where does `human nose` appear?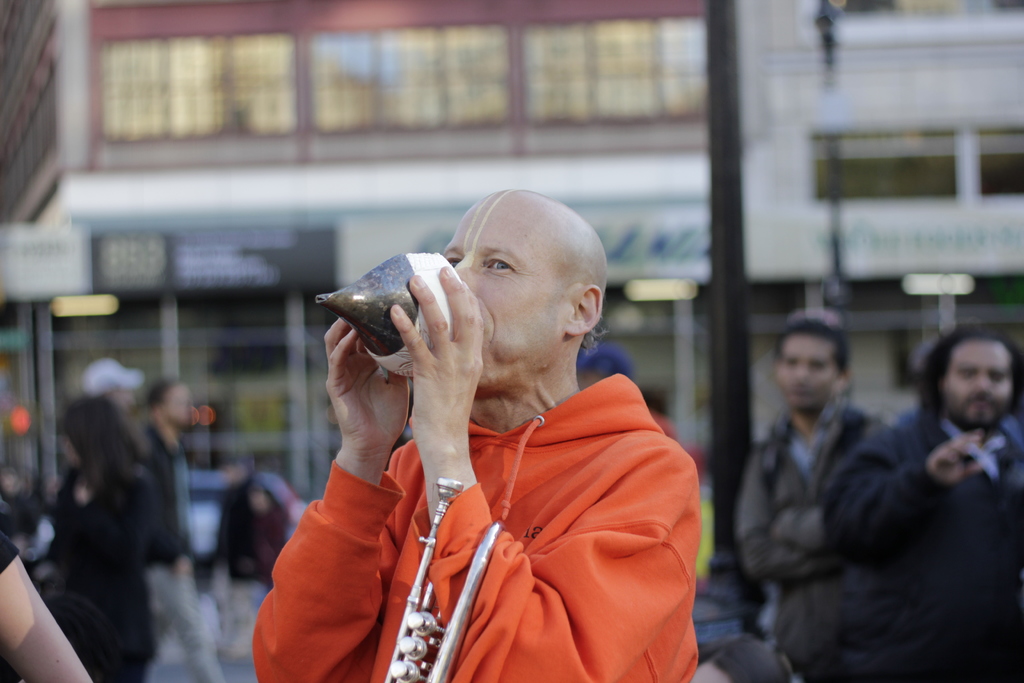
Appears at box=[970, 372, 991, 395].
